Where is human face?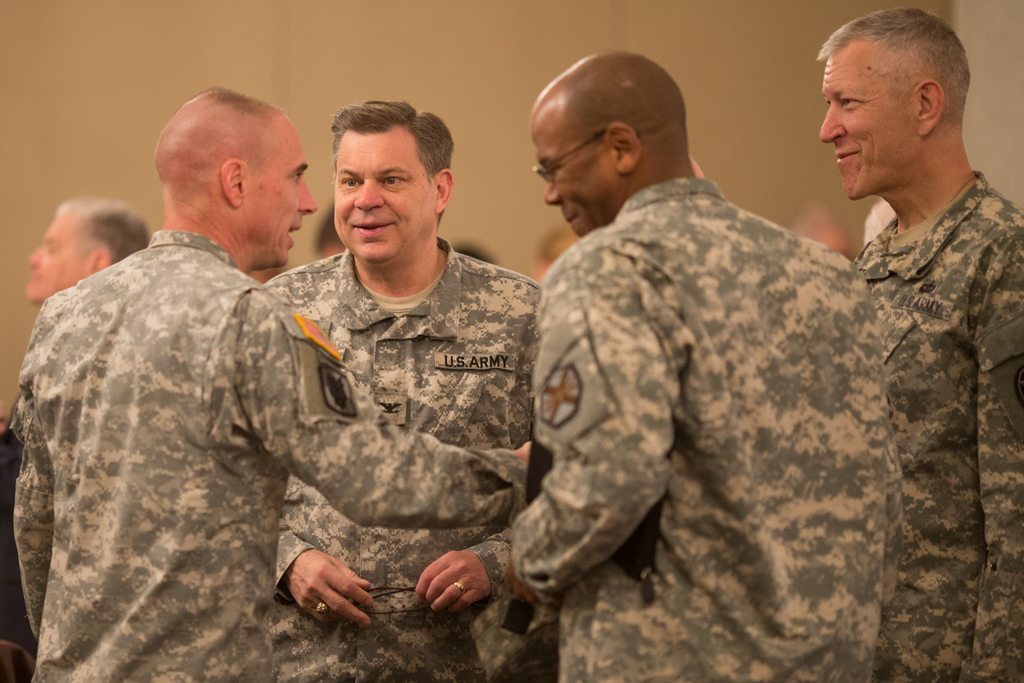
bbox(246, 115, 315, 265).
